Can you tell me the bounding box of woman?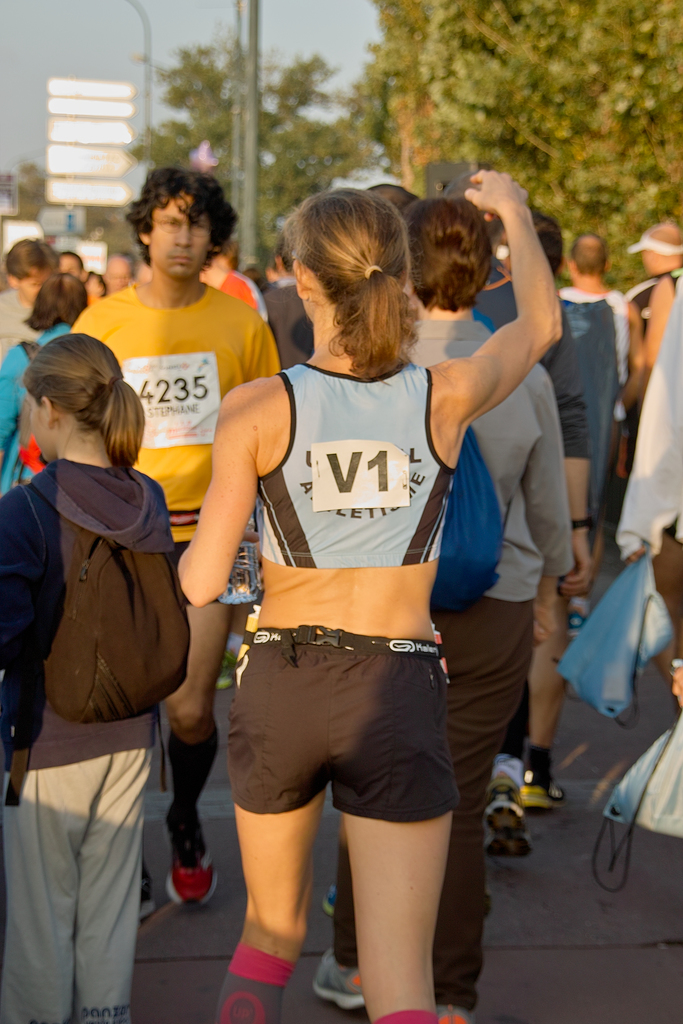
312:197:573:1023.
